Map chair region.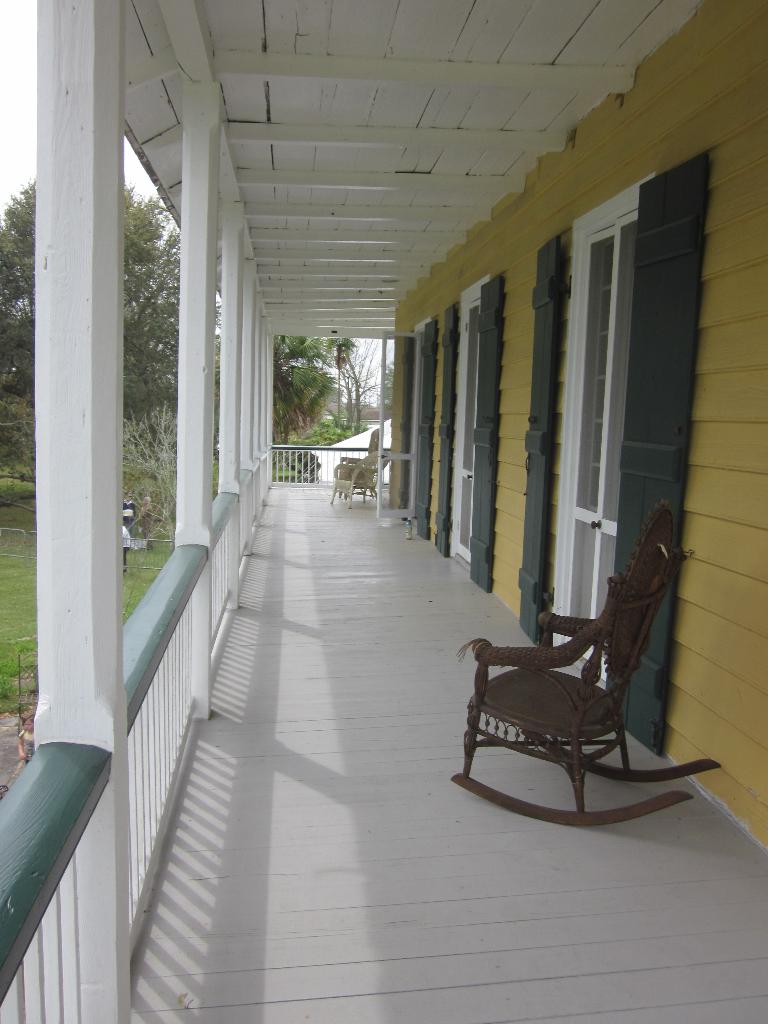
Mapped to box(339, 430, 382, 507).
